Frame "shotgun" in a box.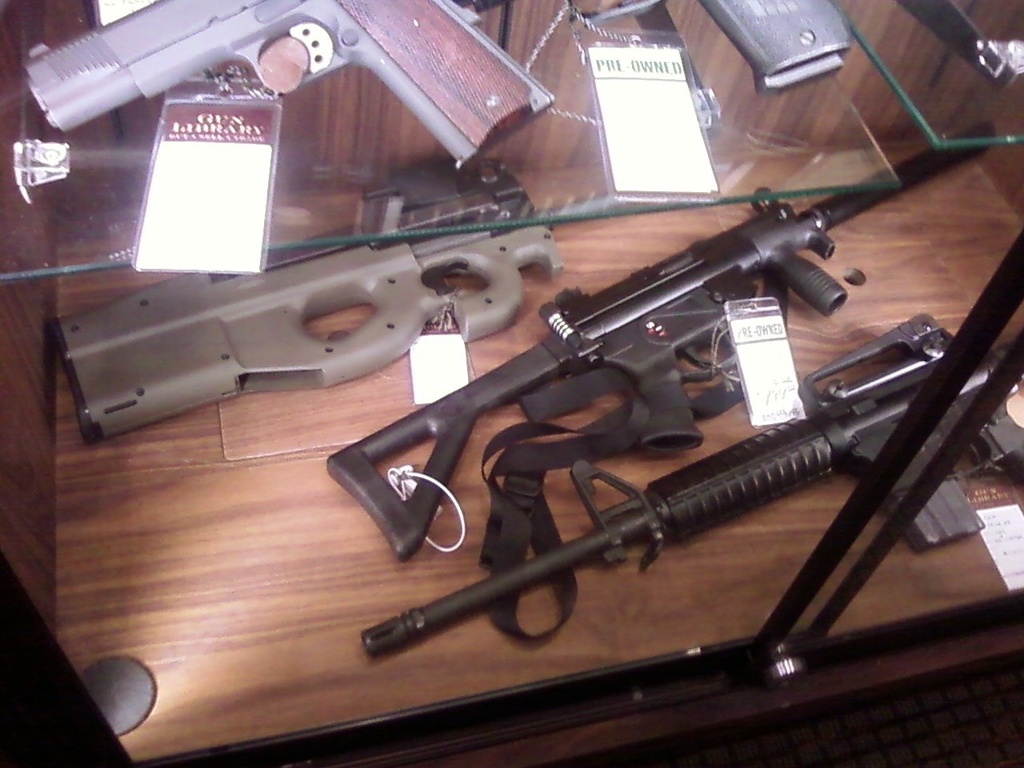
detection(360, 314, 1023, 637).
